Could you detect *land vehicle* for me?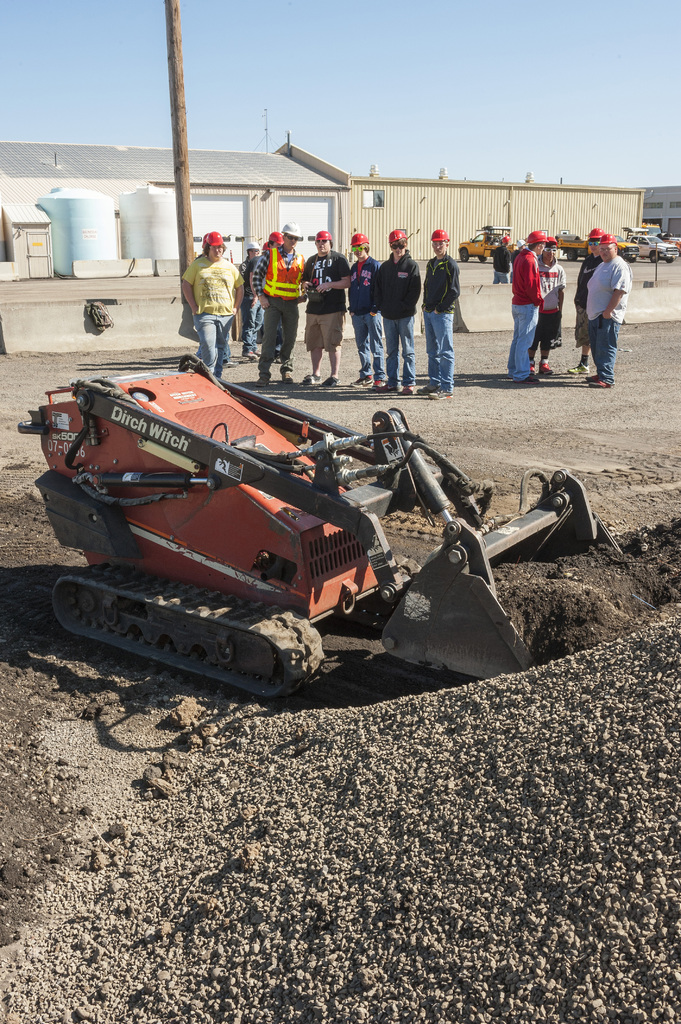
Detection result: [557, 230, 639, 262].
